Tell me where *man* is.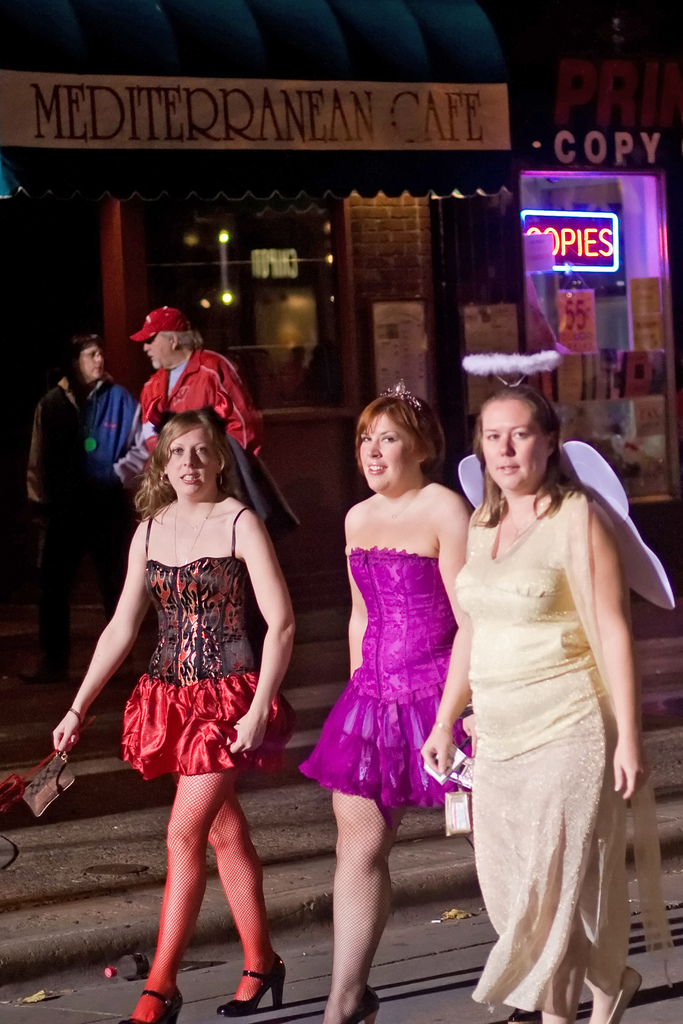
*man* is at [left=113, top=310, right=284, bottom=667].
